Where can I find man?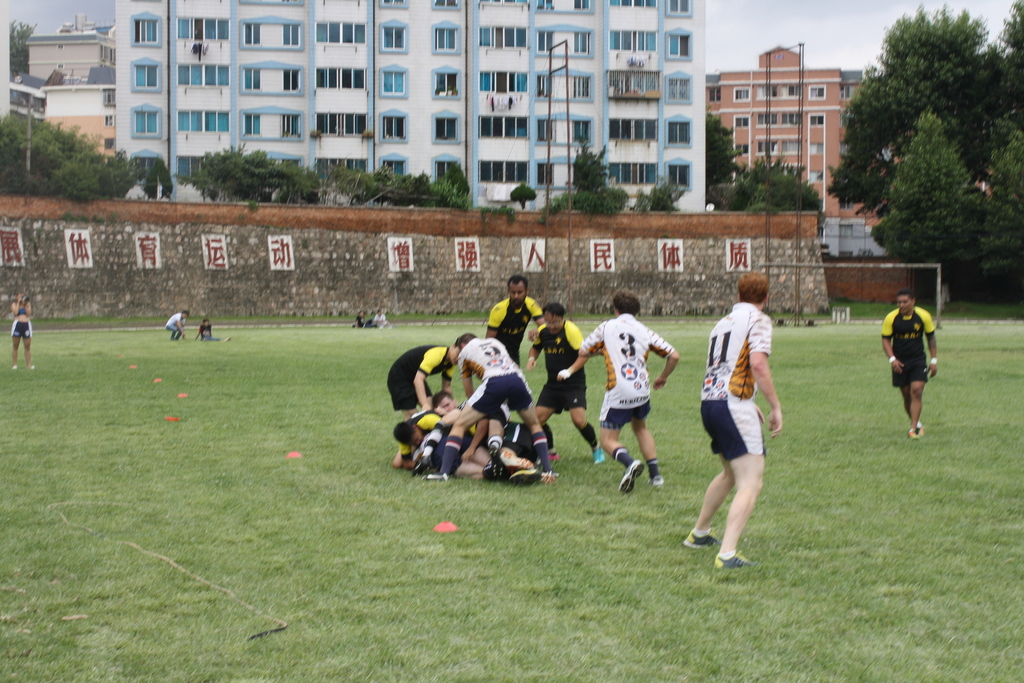
You can find it at region(684, 266, 784, 576).
